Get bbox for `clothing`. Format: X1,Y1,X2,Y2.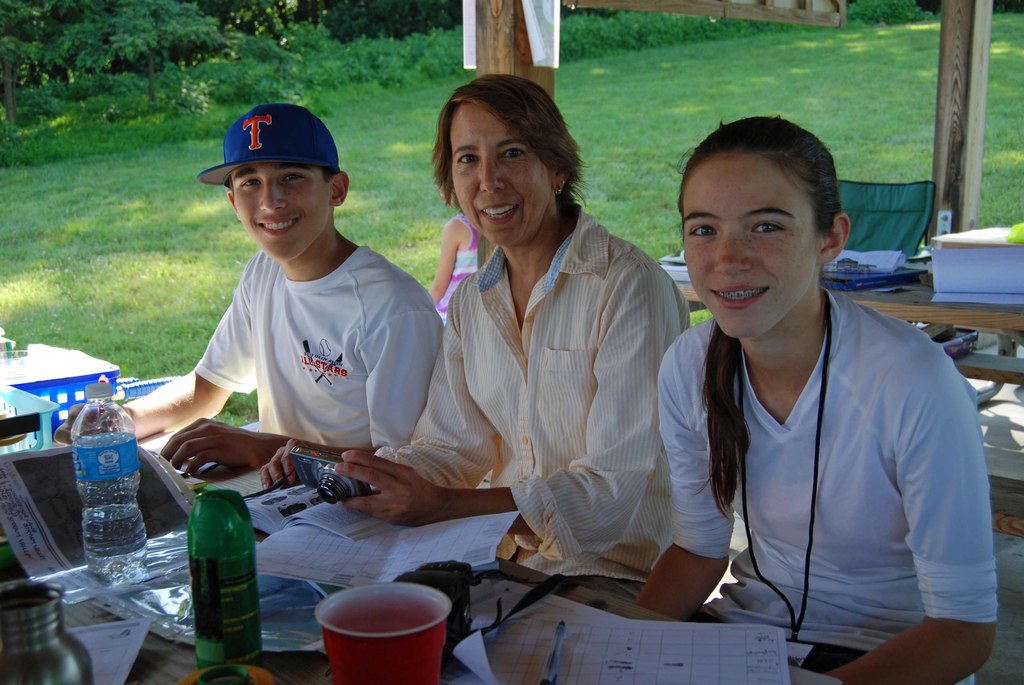
192,244,448,435.
